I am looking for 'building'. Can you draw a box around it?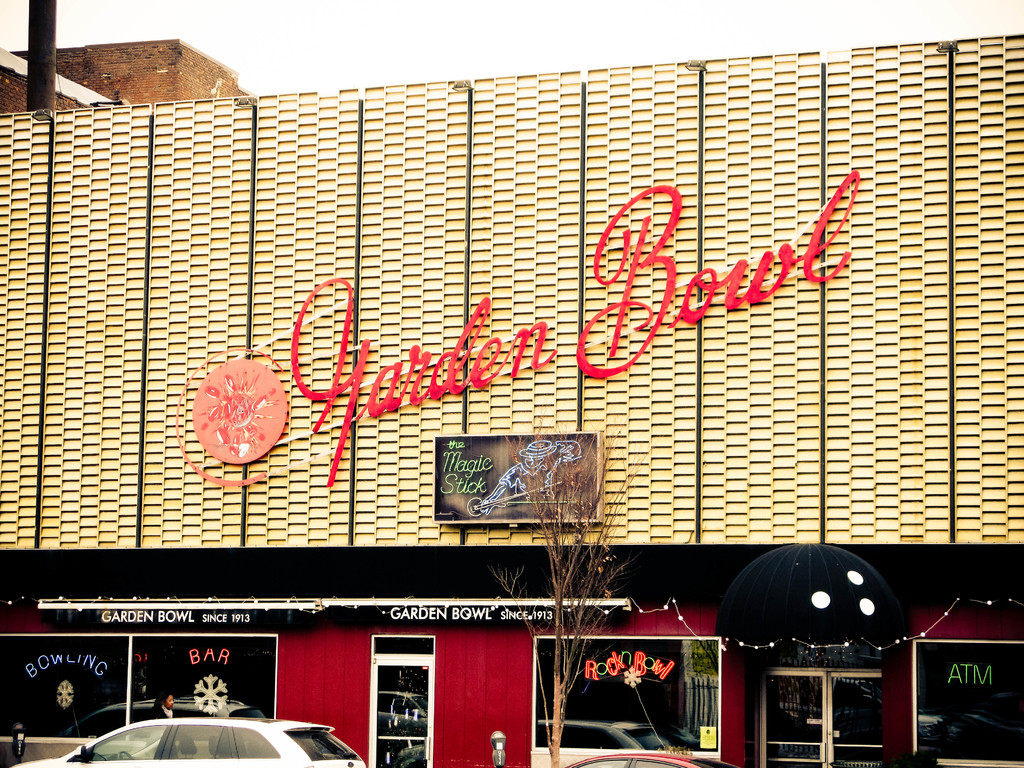
Sure, the bounding box is [left=0, top=37, right=251, bottom=109].
